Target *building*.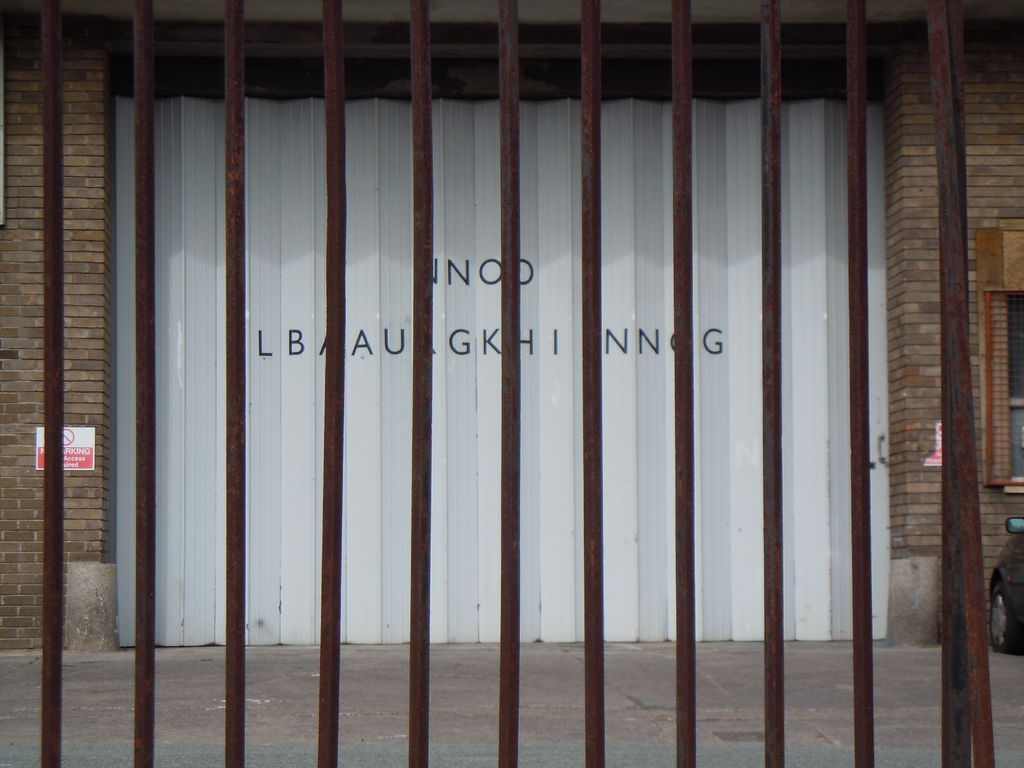
Target region: bbox=[0, 0, 1023, 767].
